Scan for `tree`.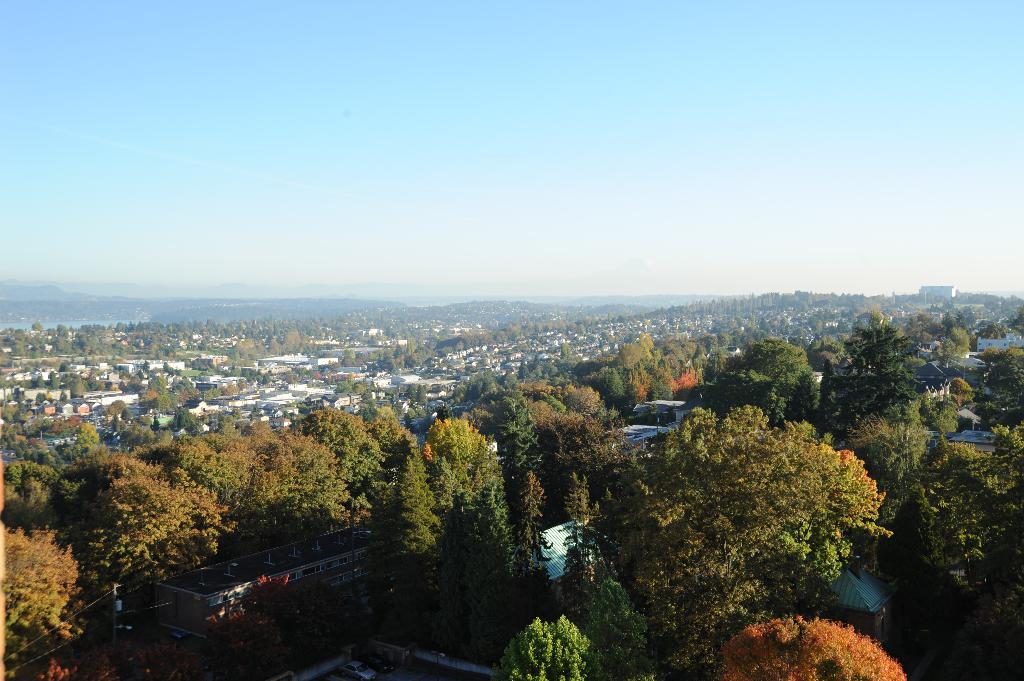
Scan result: <region>532, 353, 541, 368</region>.
